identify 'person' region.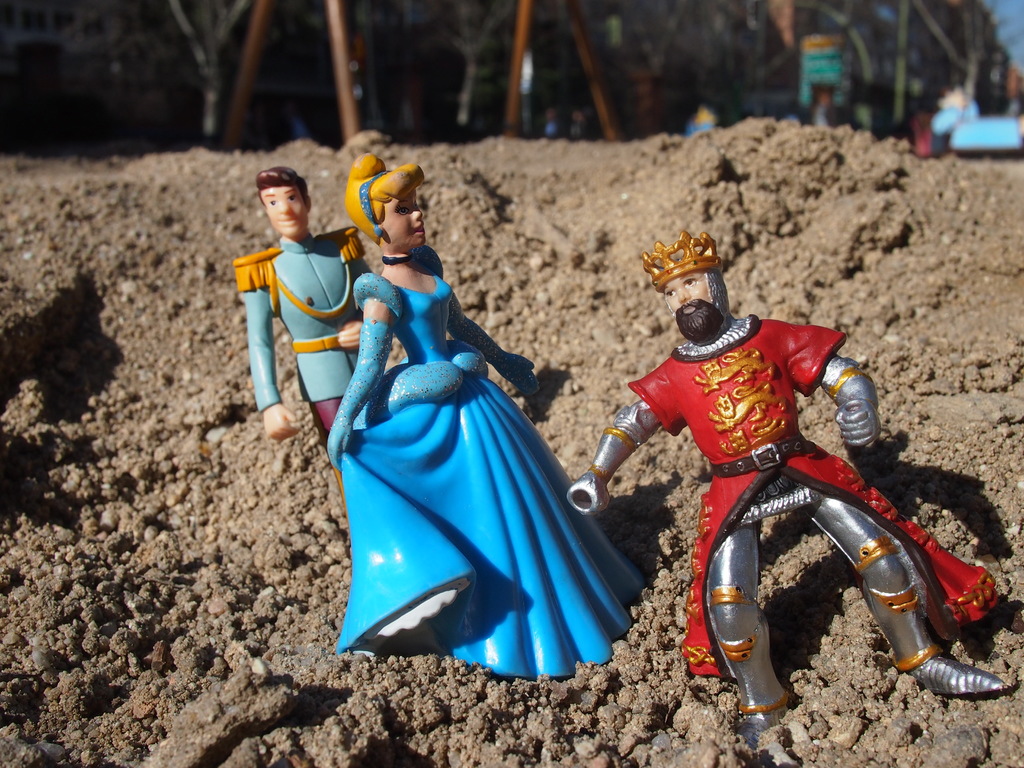
Region: 344, 147, 654, 676.
